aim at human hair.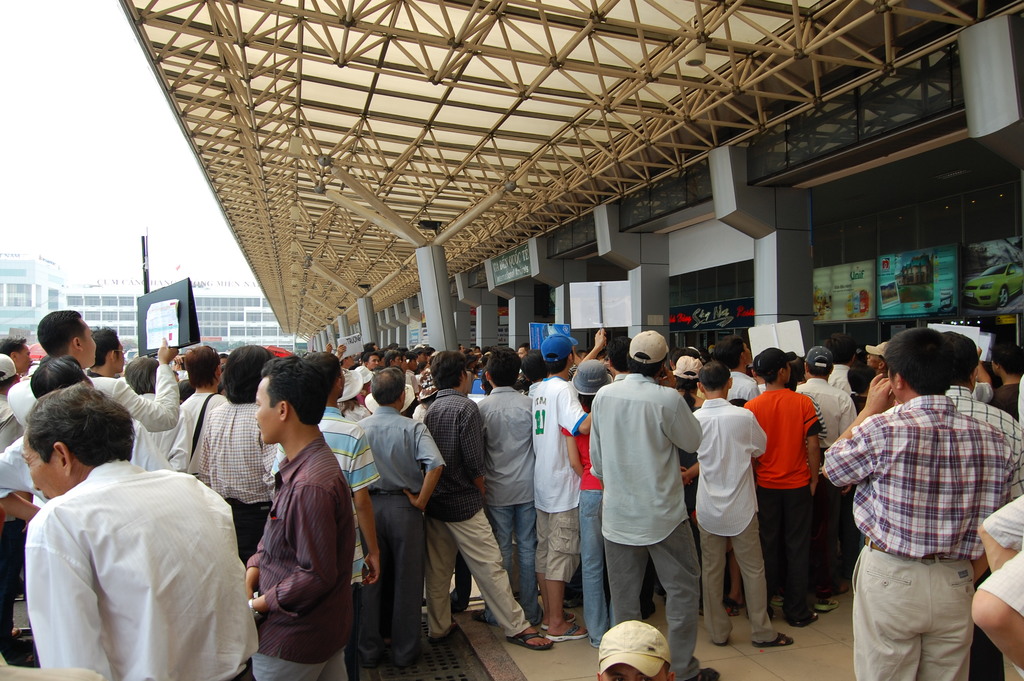
Aimed at left=519, top=350, right=547, bottom=382.
